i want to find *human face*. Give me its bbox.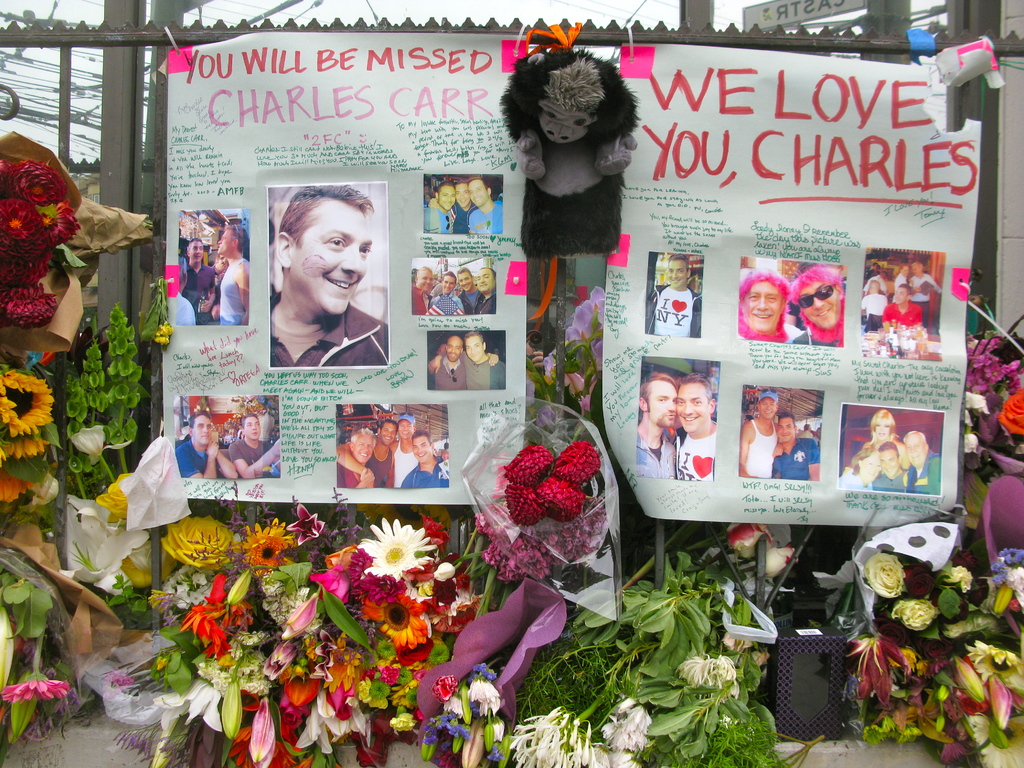
region(676, 378, 708, 430).
